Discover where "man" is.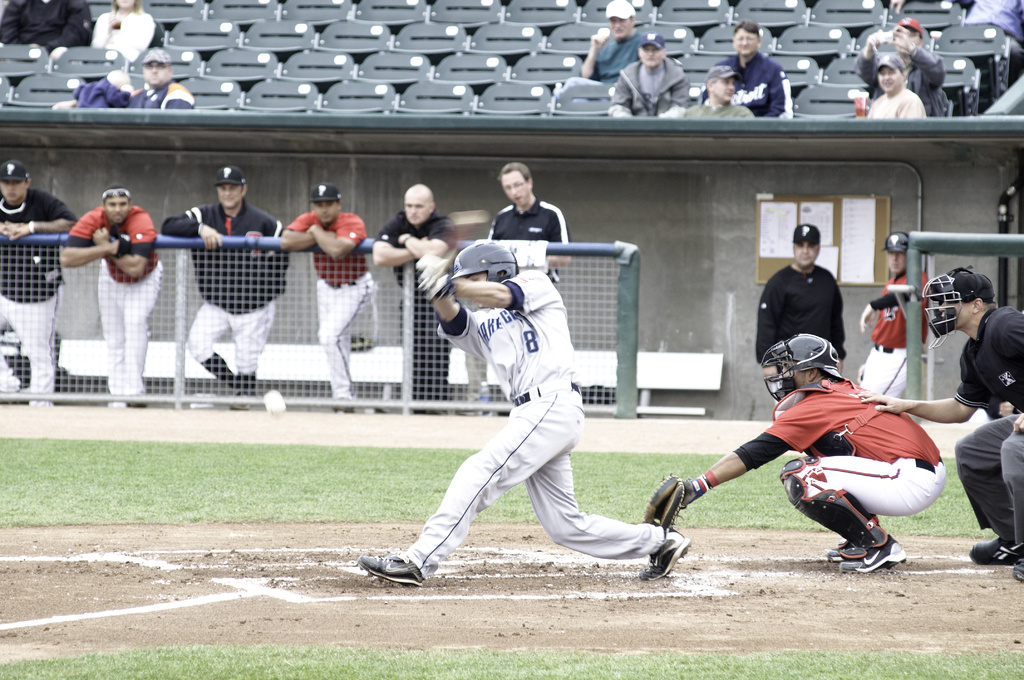
Discovered at bbox=(862, 51, 927, 126).
